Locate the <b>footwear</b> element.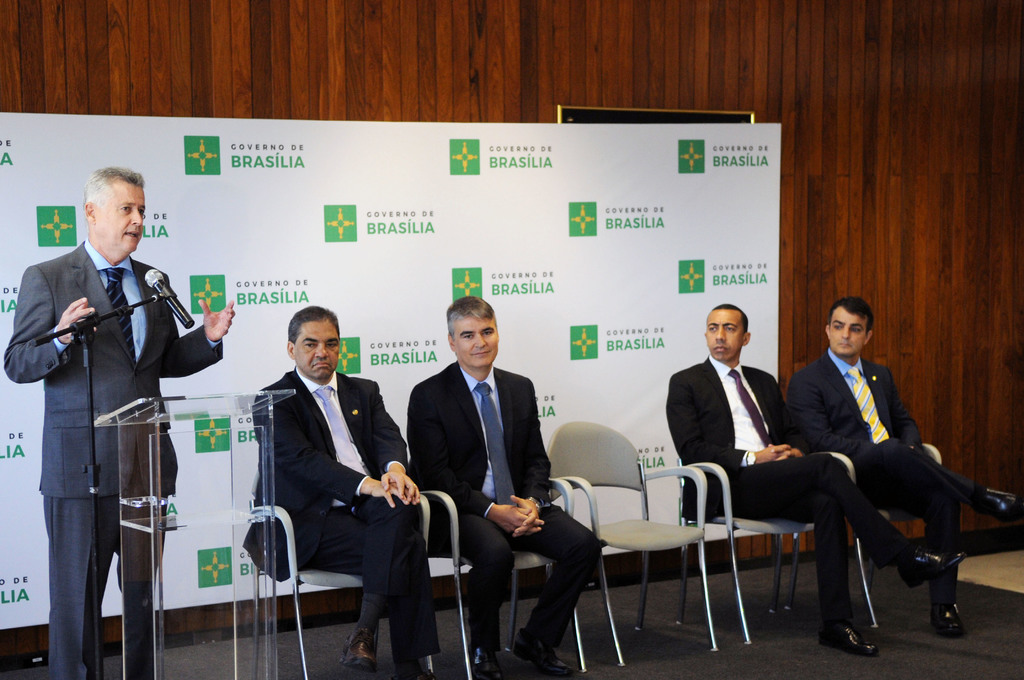
Element bbox: pyautogui.locateOnScreen(980, 488, 1020, 521).
